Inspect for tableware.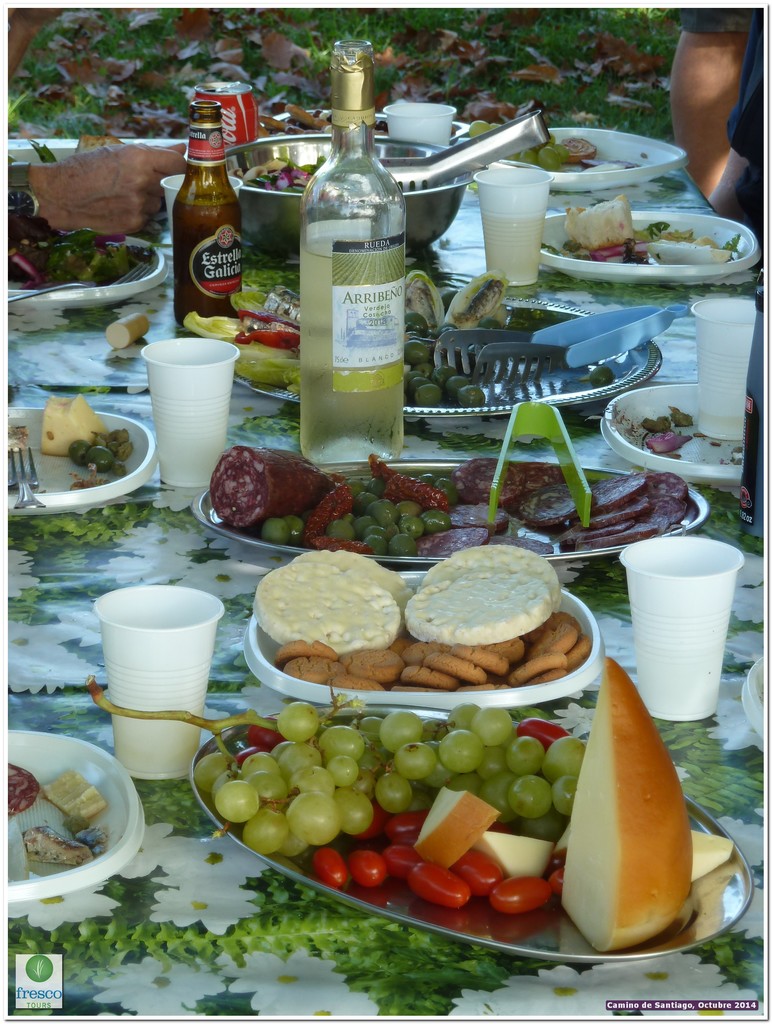
Inspection: Rect(137, 333, 240, 490).
